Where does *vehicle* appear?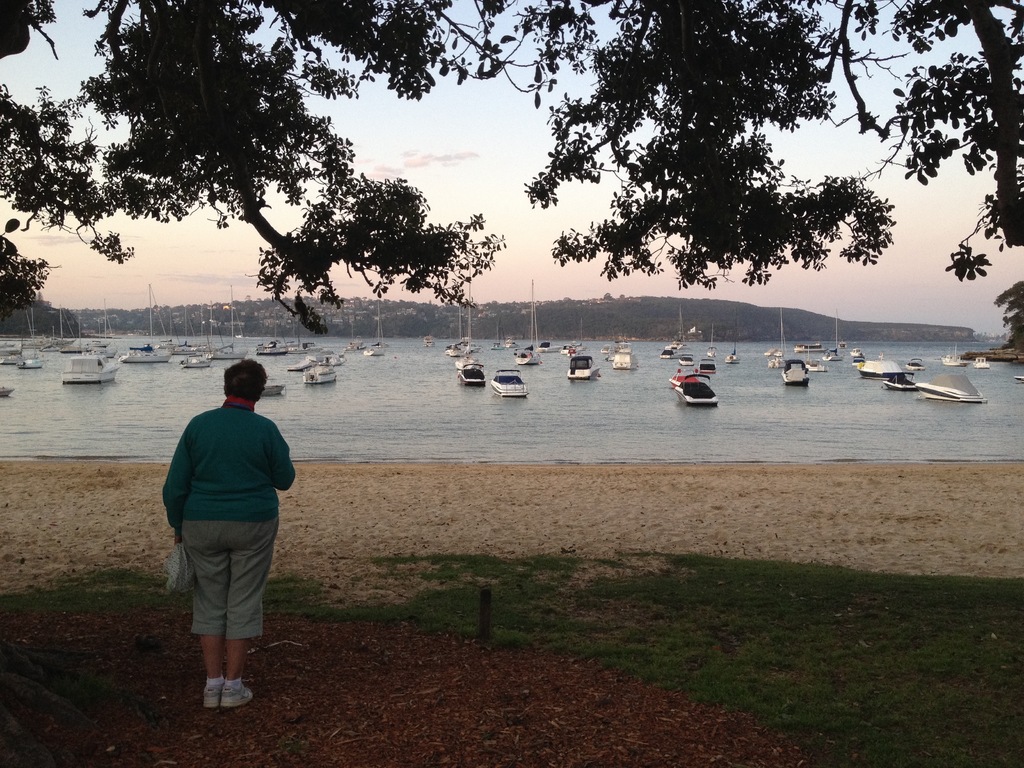
Appears at bbox(849, 355, 984, 410).
